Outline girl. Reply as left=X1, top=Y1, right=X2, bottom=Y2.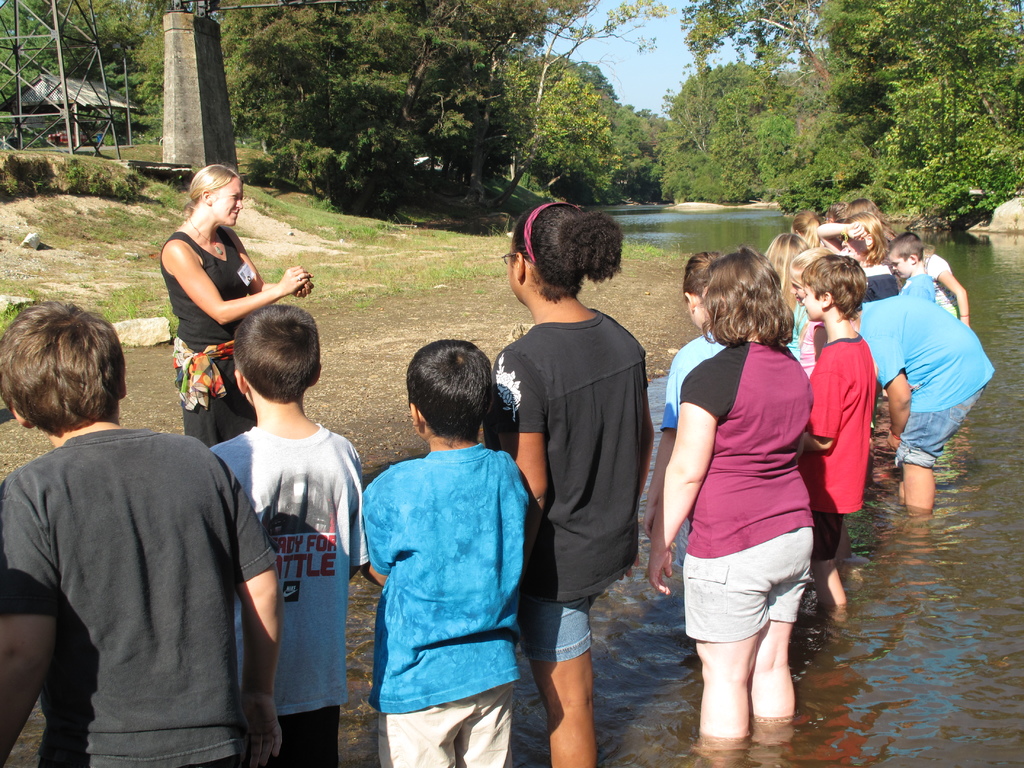
left=758, top=230, right=810, bottom=364.
